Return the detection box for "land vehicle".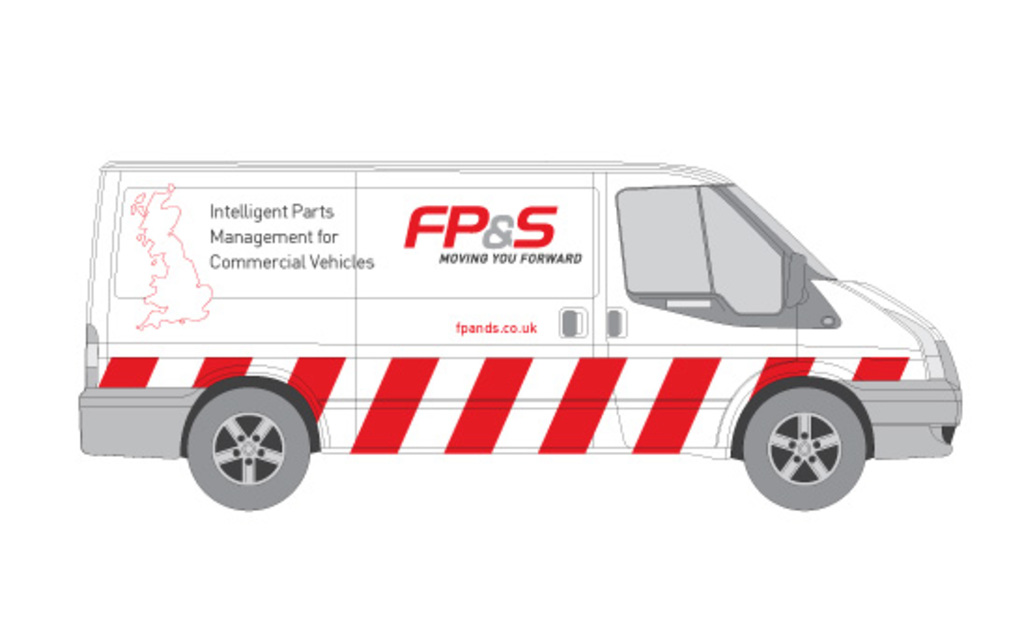
(left=84, top=153, right=953, bottom=525).
